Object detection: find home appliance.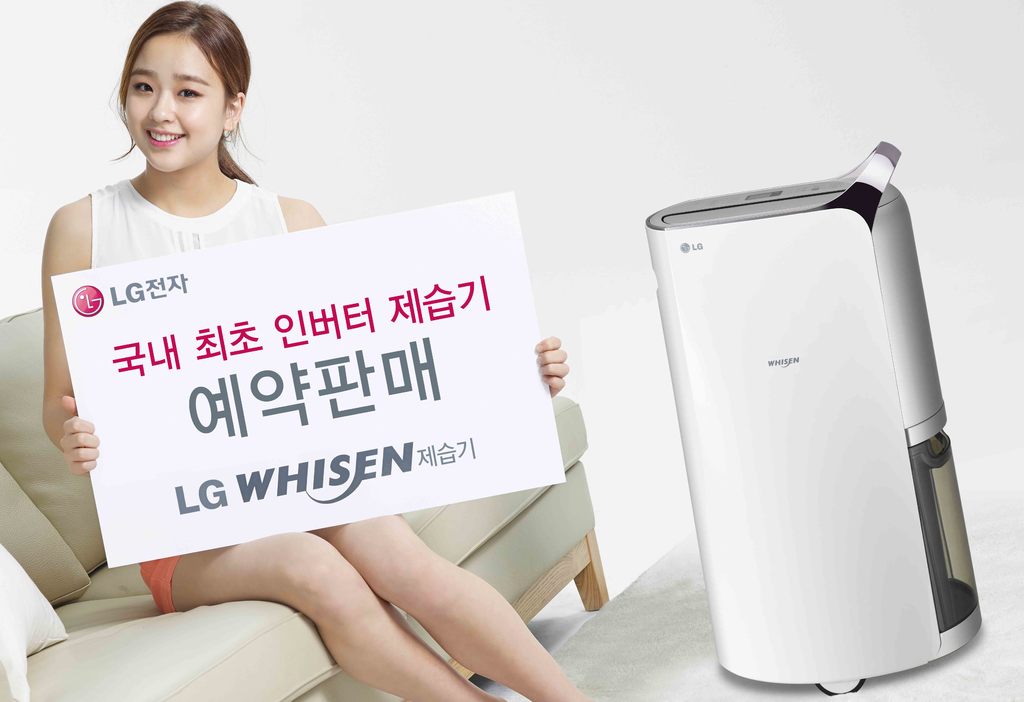
580:122:984:698.
